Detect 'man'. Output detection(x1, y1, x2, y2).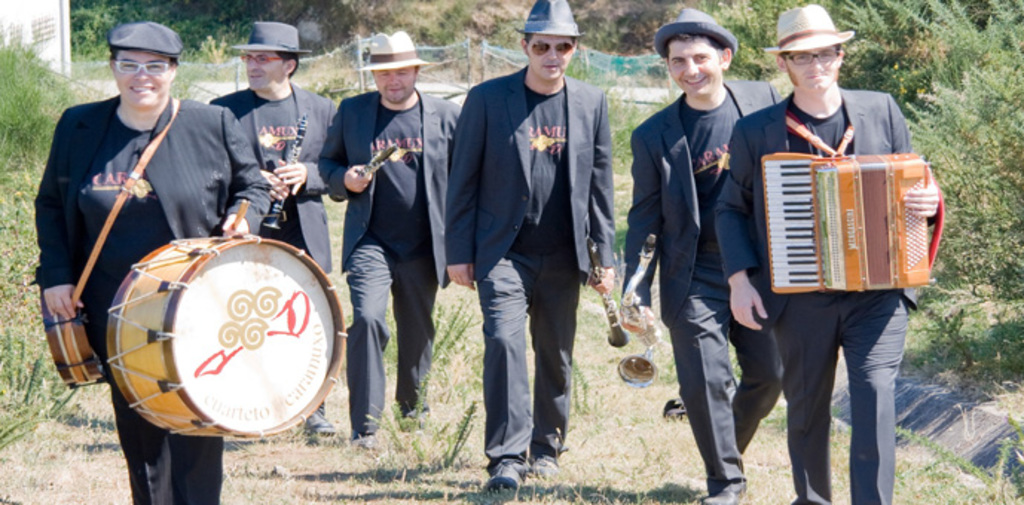
detection(716, 4, 939, 504).
